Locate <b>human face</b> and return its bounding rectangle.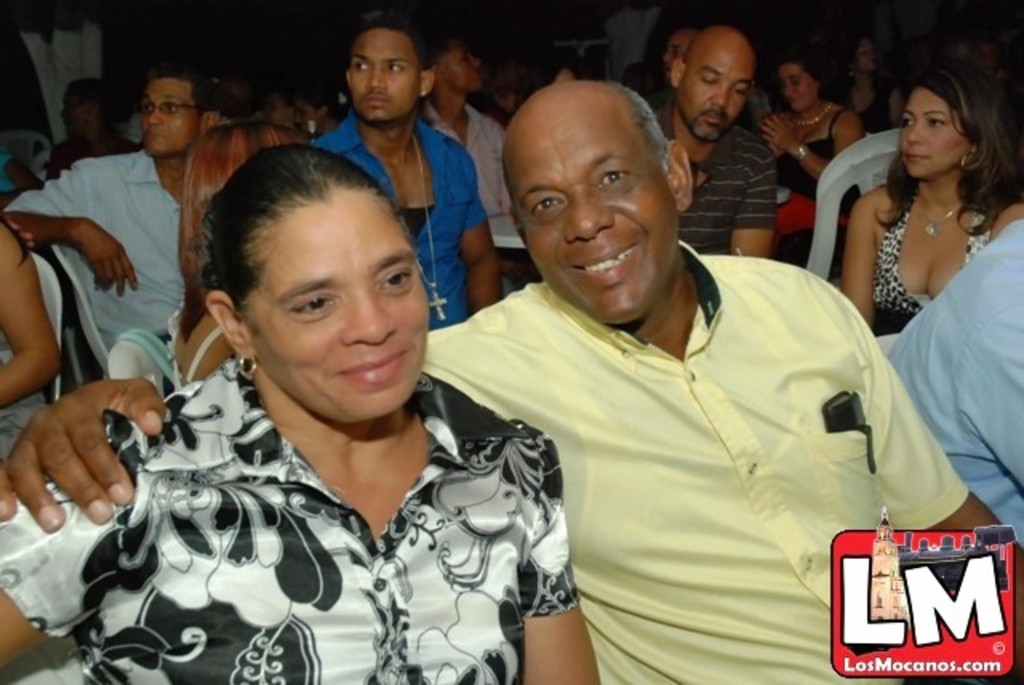
778, 69, 816, 107.
